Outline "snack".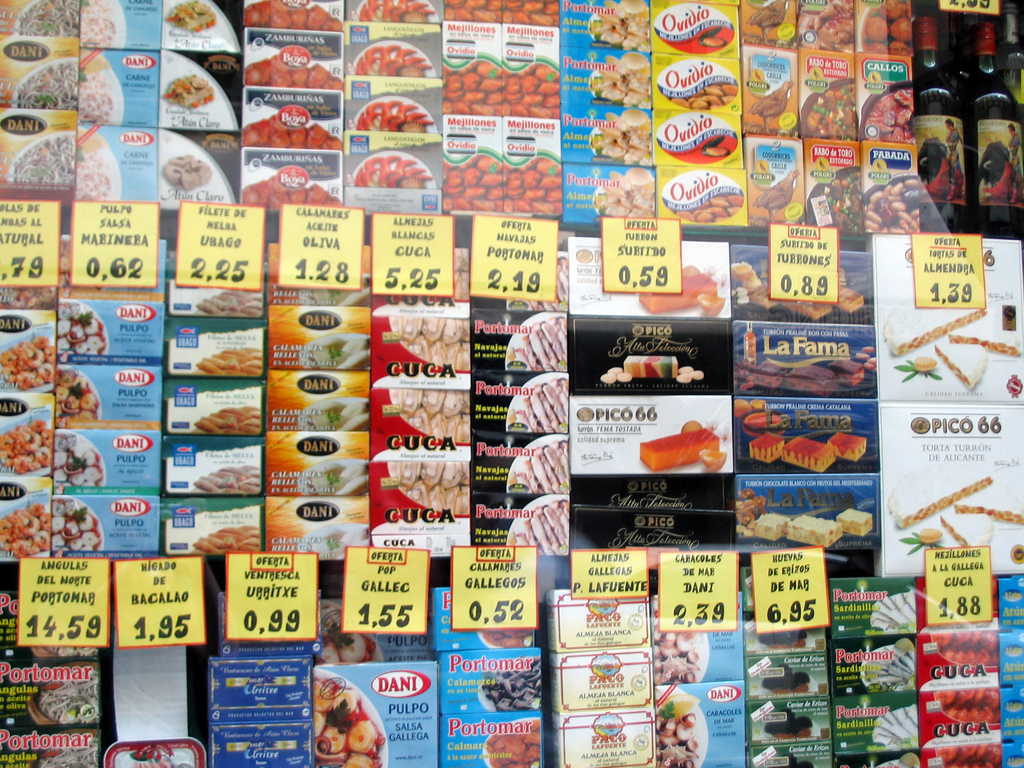
Outline: 197:461:265:495.
